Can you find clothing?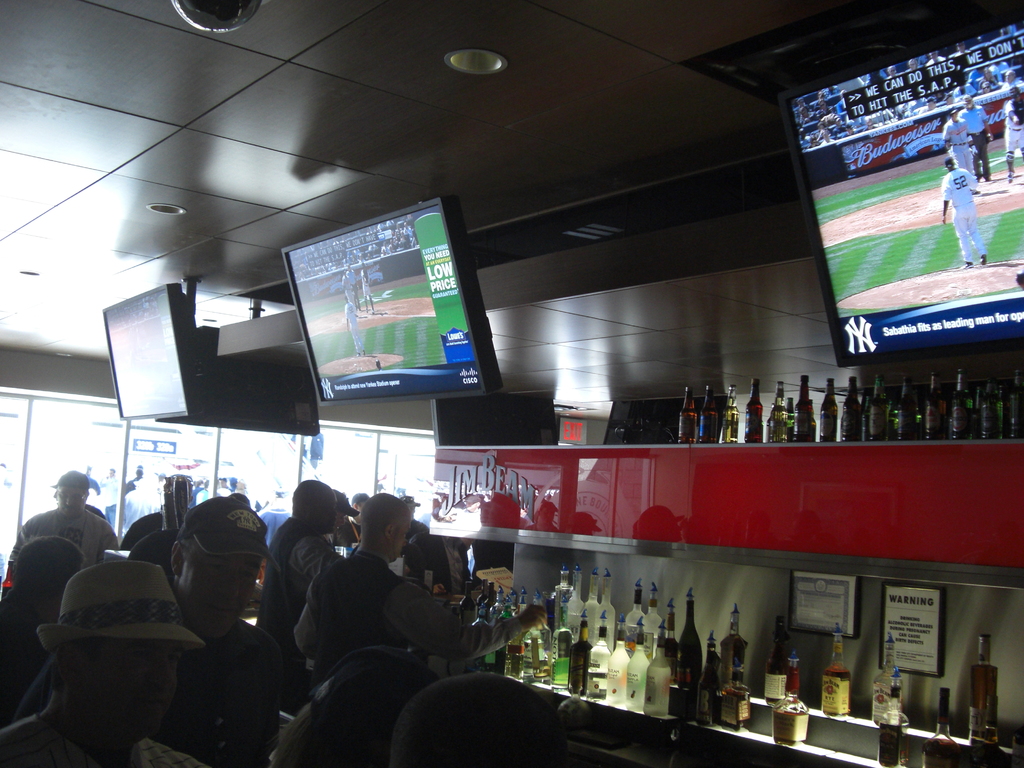
Yes, bounding box: [x1=394, y1=543, x2=477, y2=596].
